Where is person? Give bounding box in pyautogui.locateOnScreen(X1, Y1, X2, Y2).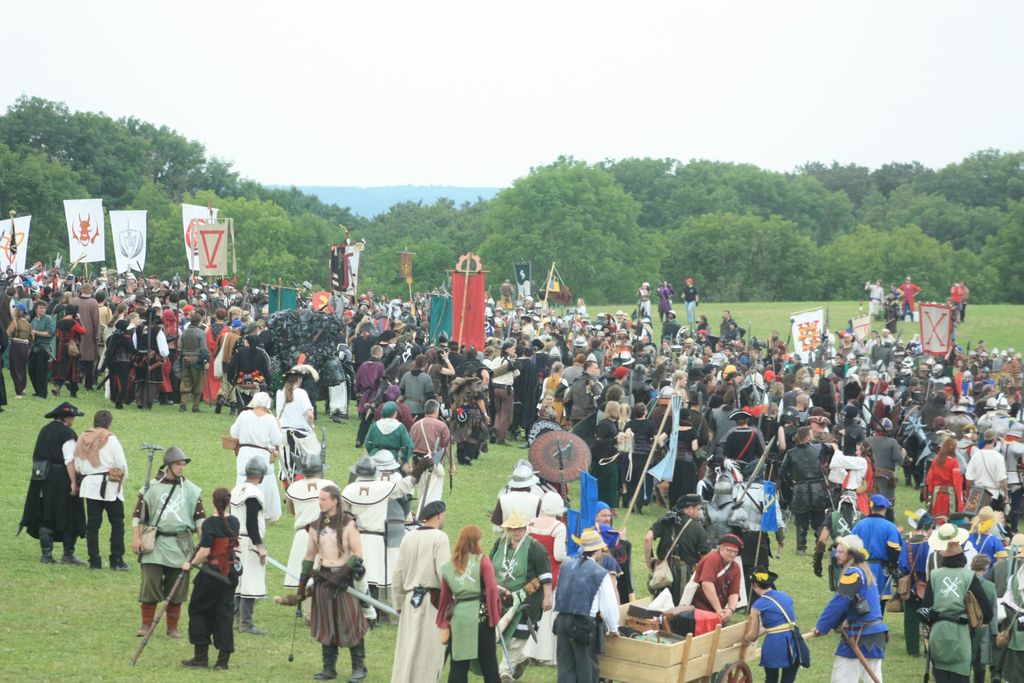
pyautogui.locateOnScreen(70, 410, 127, 573).
